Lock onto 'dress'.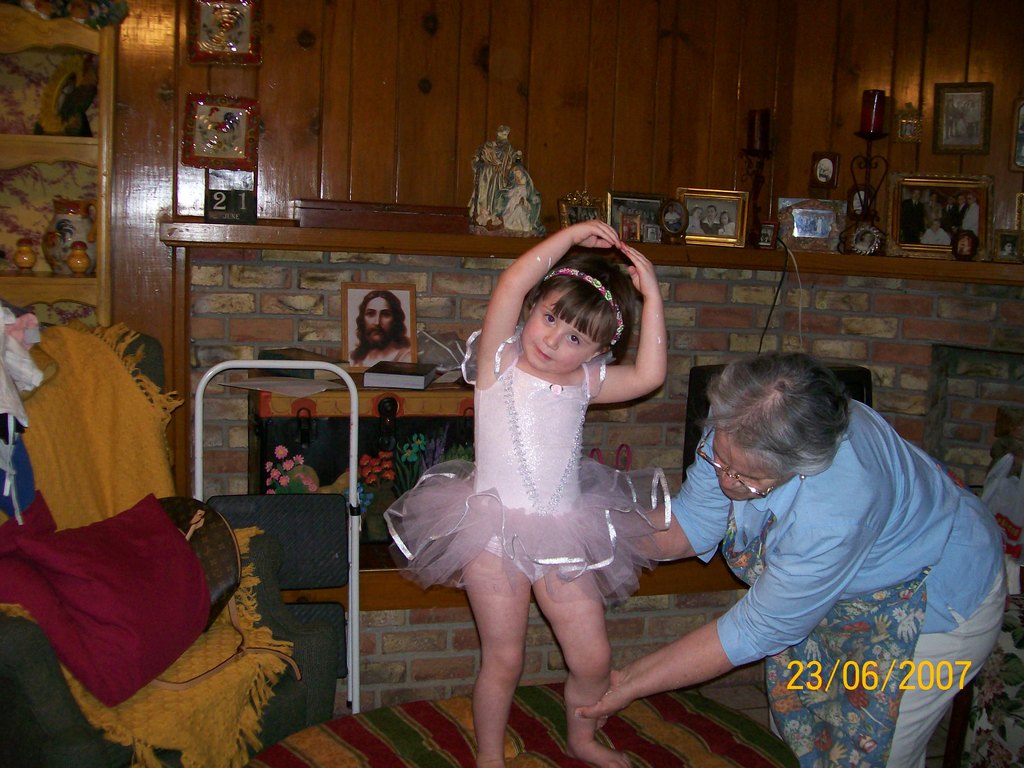
Locked: 394/302/654/594.
